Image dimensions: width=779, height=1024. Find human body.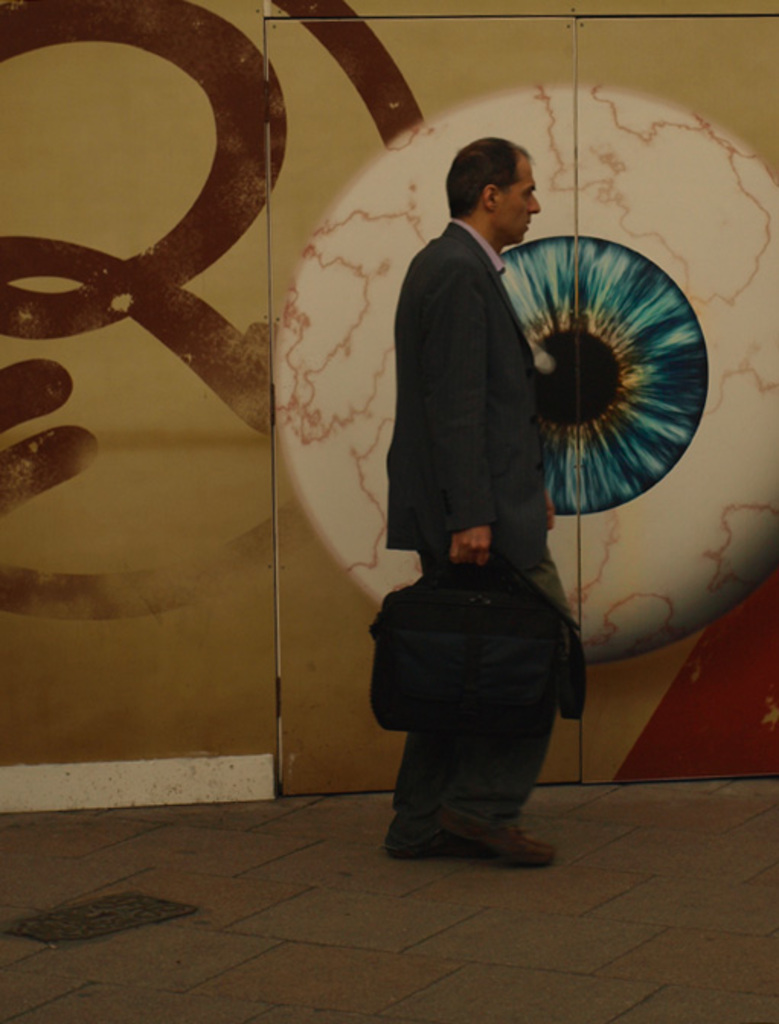
x1=387 y1=165 x2=585 y2=809.
